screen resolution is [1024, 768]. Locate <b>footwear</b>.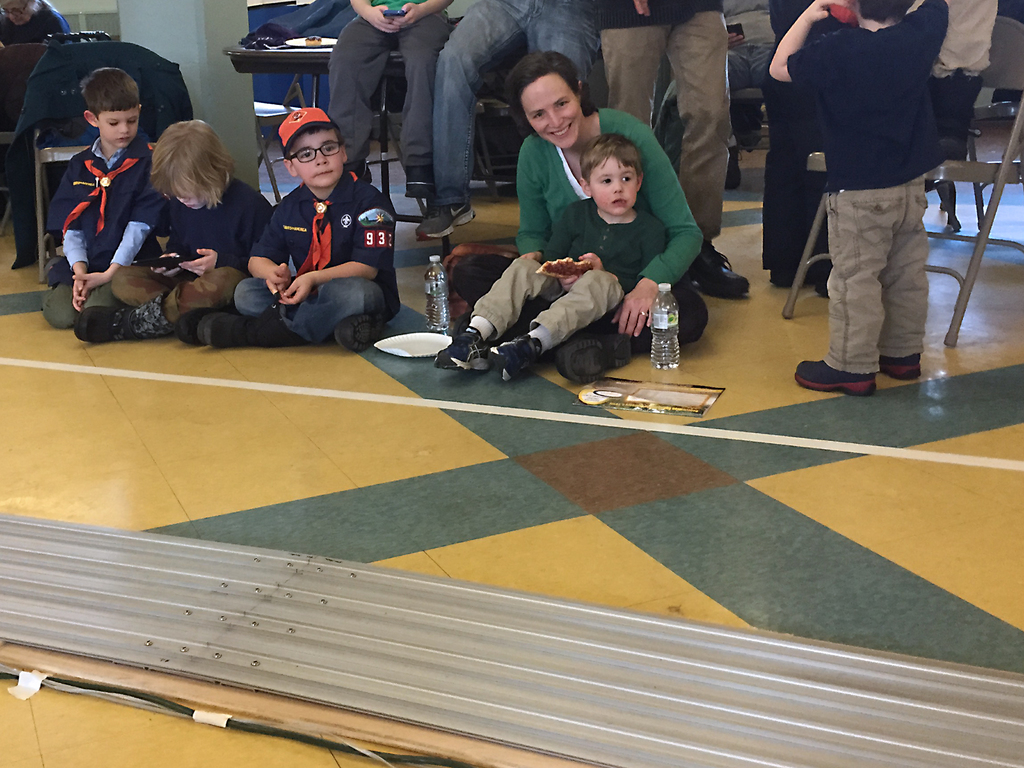
177/307/234/340.
